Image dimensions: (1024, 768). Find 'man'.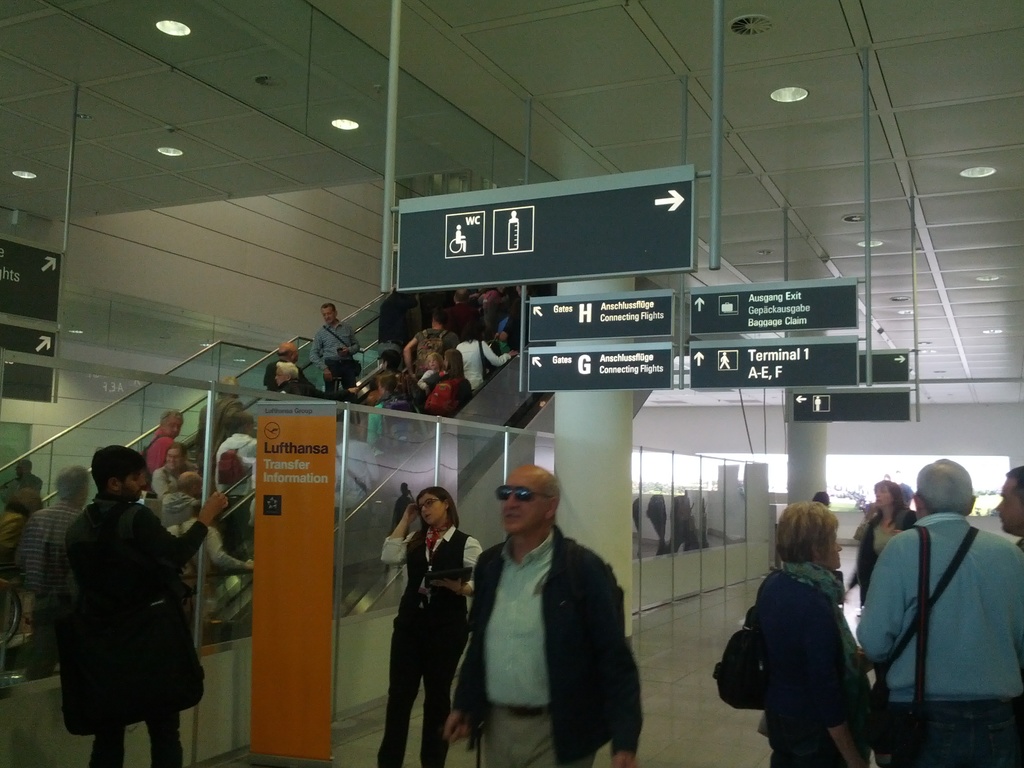
region(417, 292, 449, 328).
